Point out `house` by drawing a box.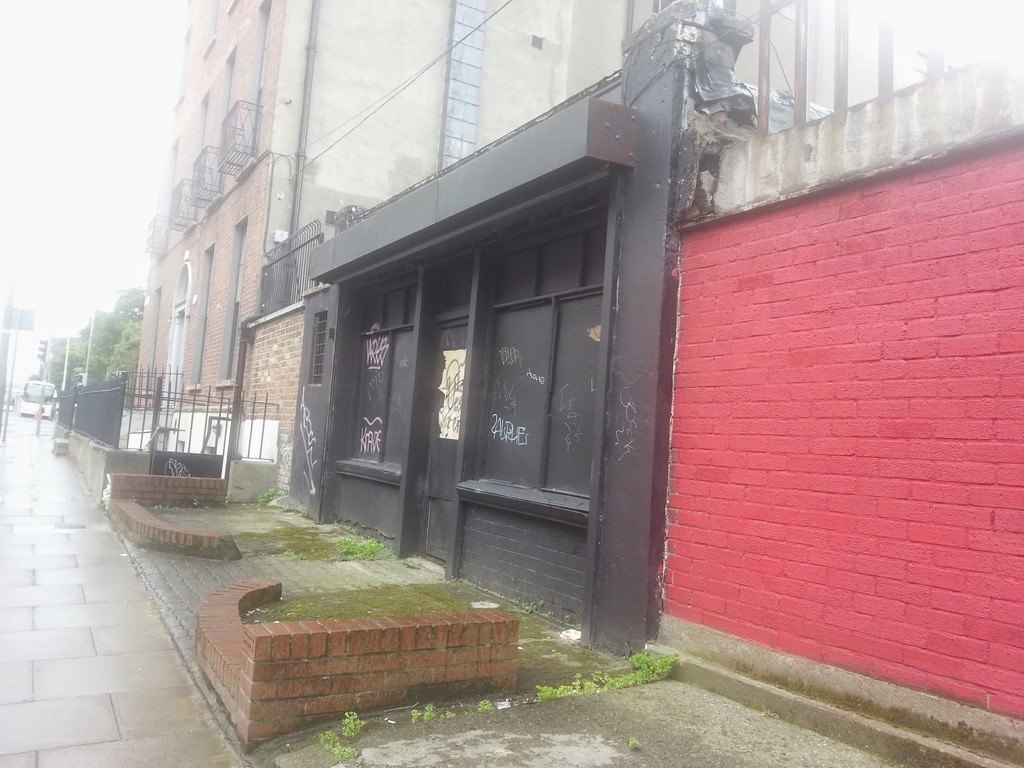
129, 0, 291, 460.
